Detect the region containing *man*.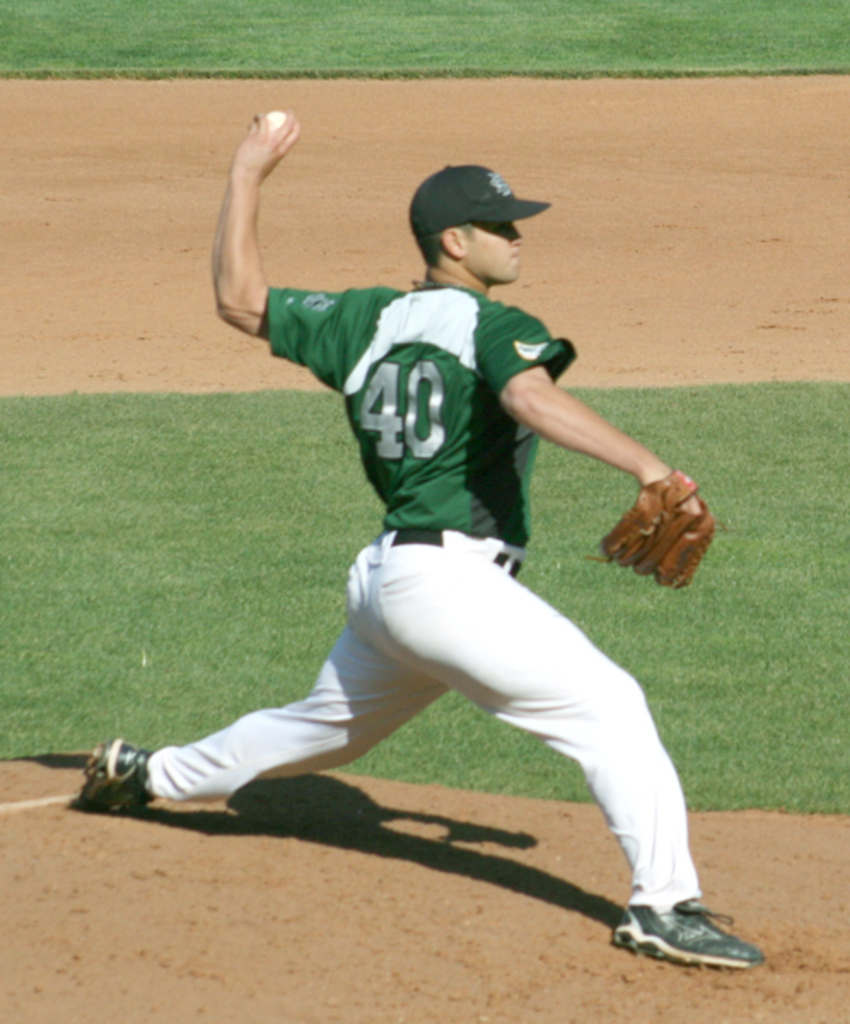
[75,109,765,959].
